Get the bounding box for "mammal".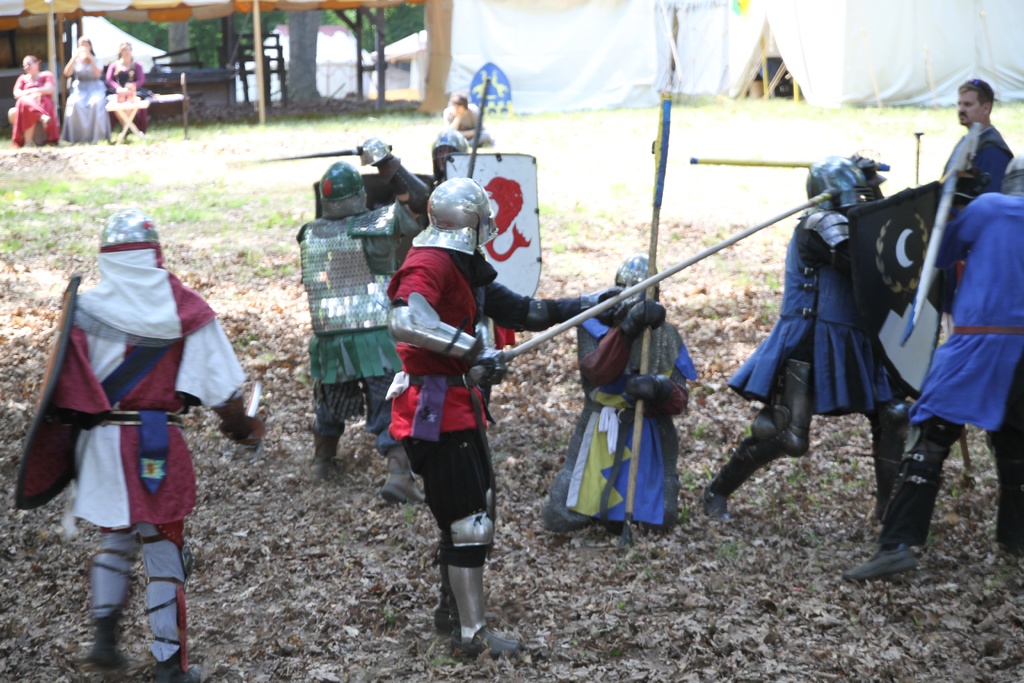
{"left": 63, "top": 33, "right": 106, "bottom": 151}.
